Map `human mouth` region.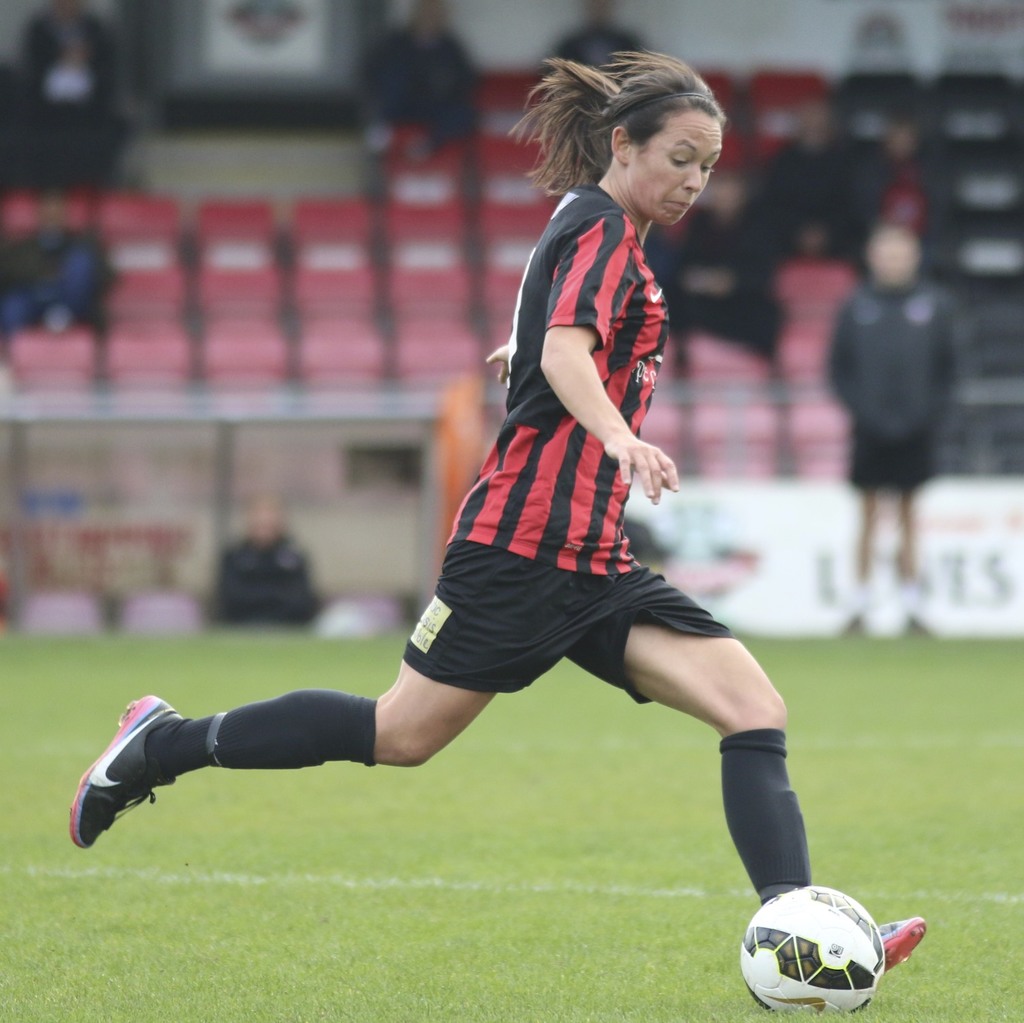
Mapped to pyautogui.locateOnScreen(660, 196, 695, 214).
